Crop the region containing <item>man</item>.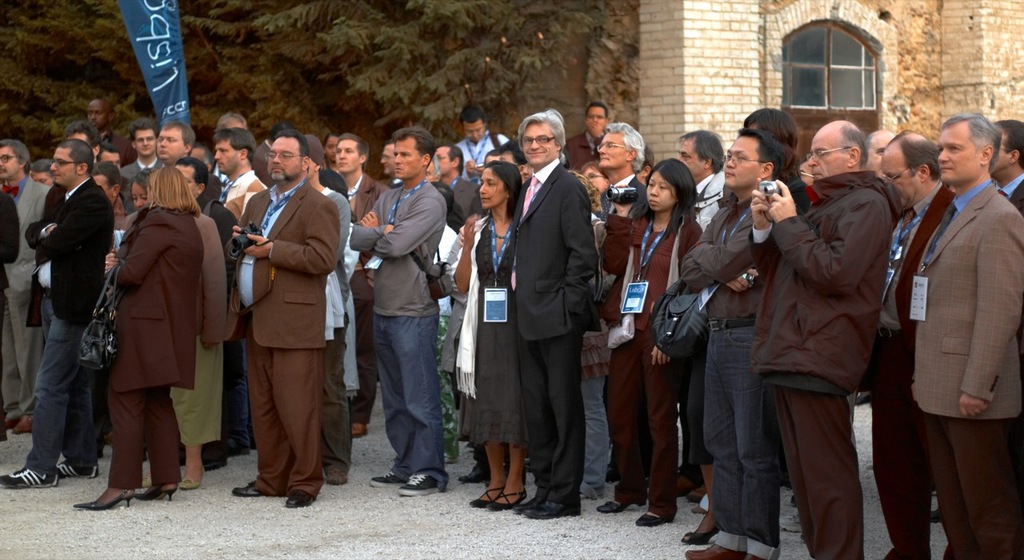
Crop region: 0,144,52,438.
